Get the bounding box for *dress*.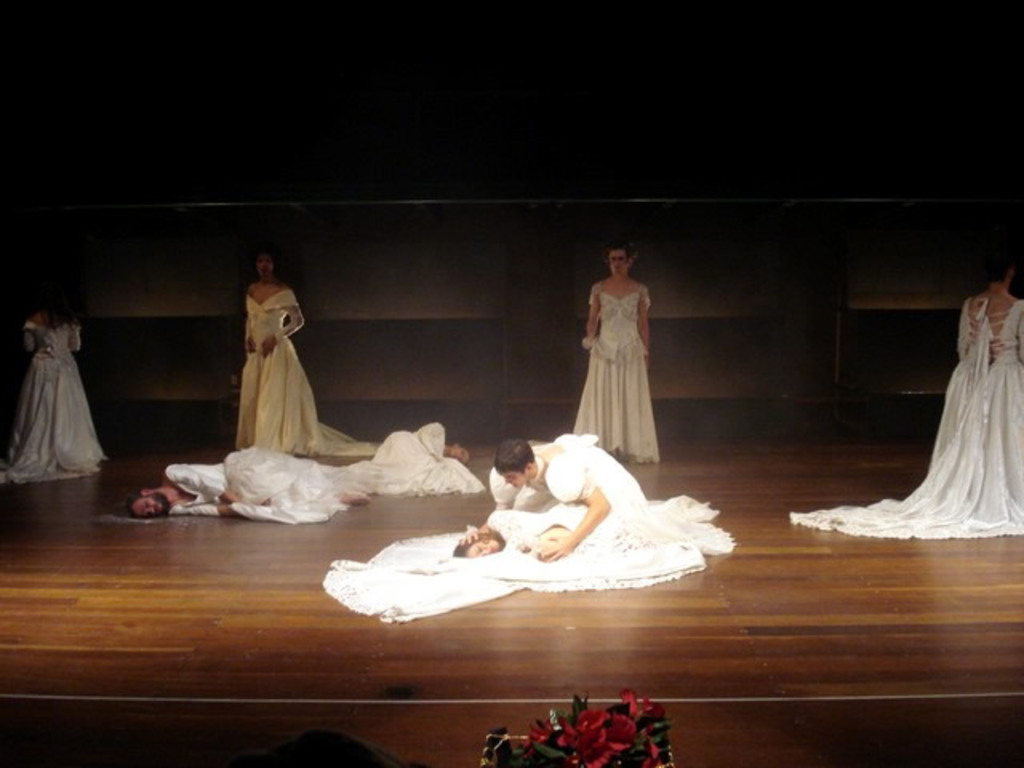
select_region(574, 282, 659, 462).
